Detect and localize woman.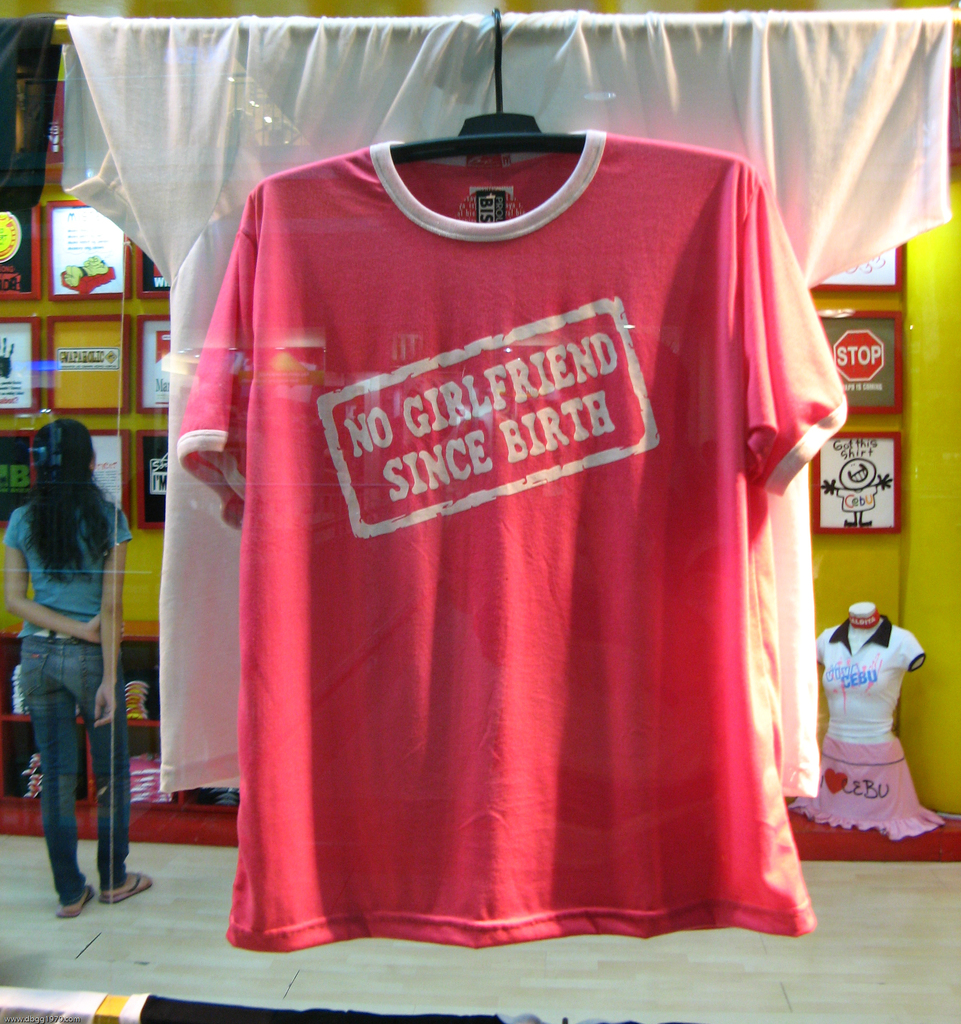
Localized at Rect(0, 412, 128, 916).
